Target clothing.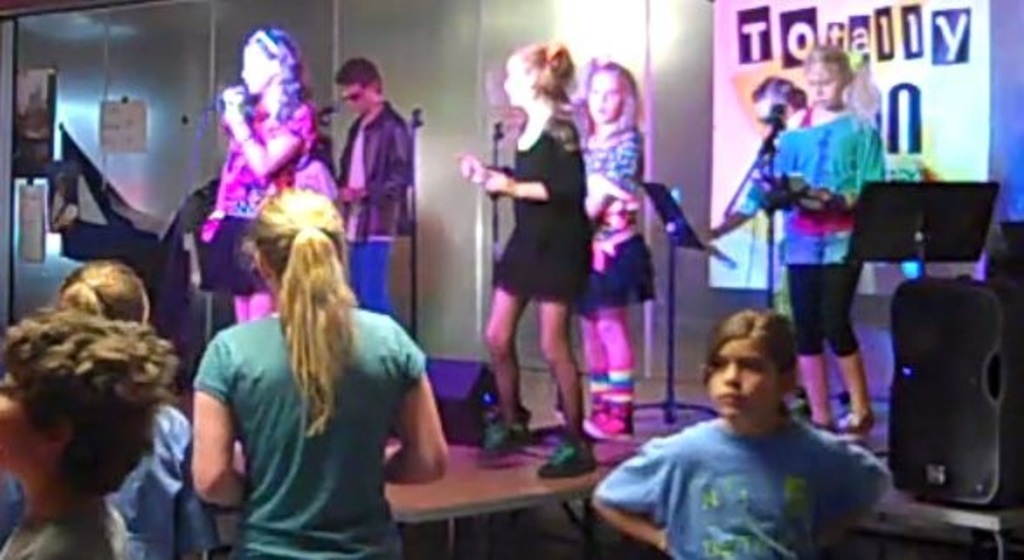
Target region: bbox(763, 104, 890, 355).
